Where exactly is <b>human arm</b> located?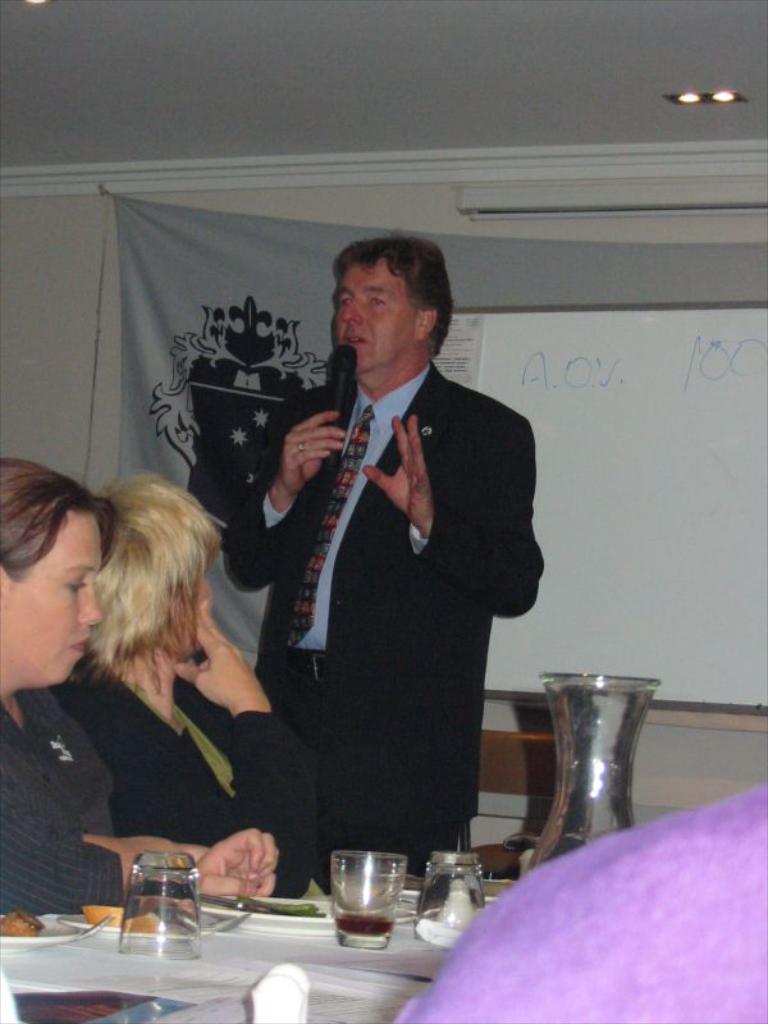
Its bounding box is detection(3, 827, 275, 915).
